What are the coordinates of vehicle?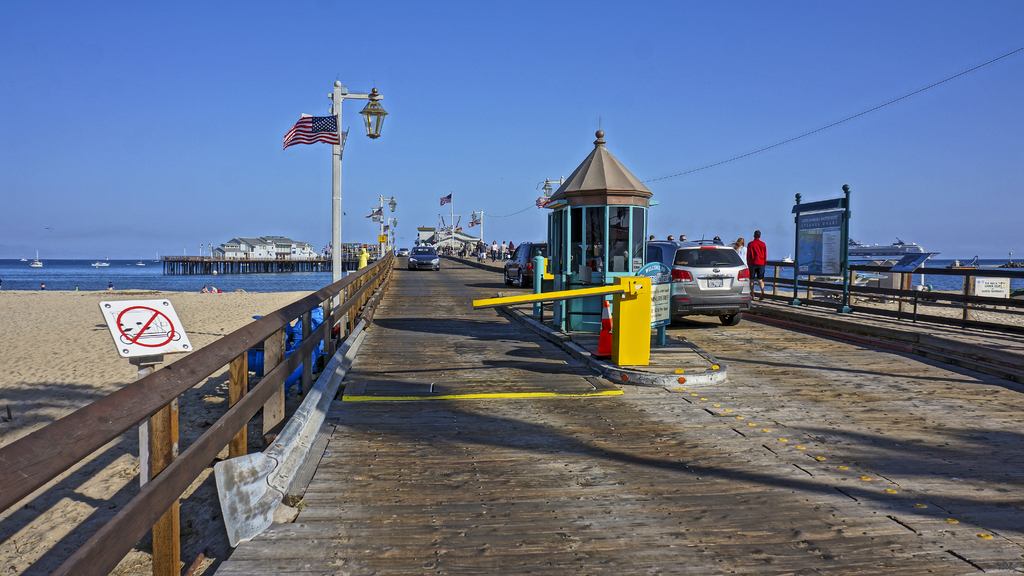
132:259:148:269.
